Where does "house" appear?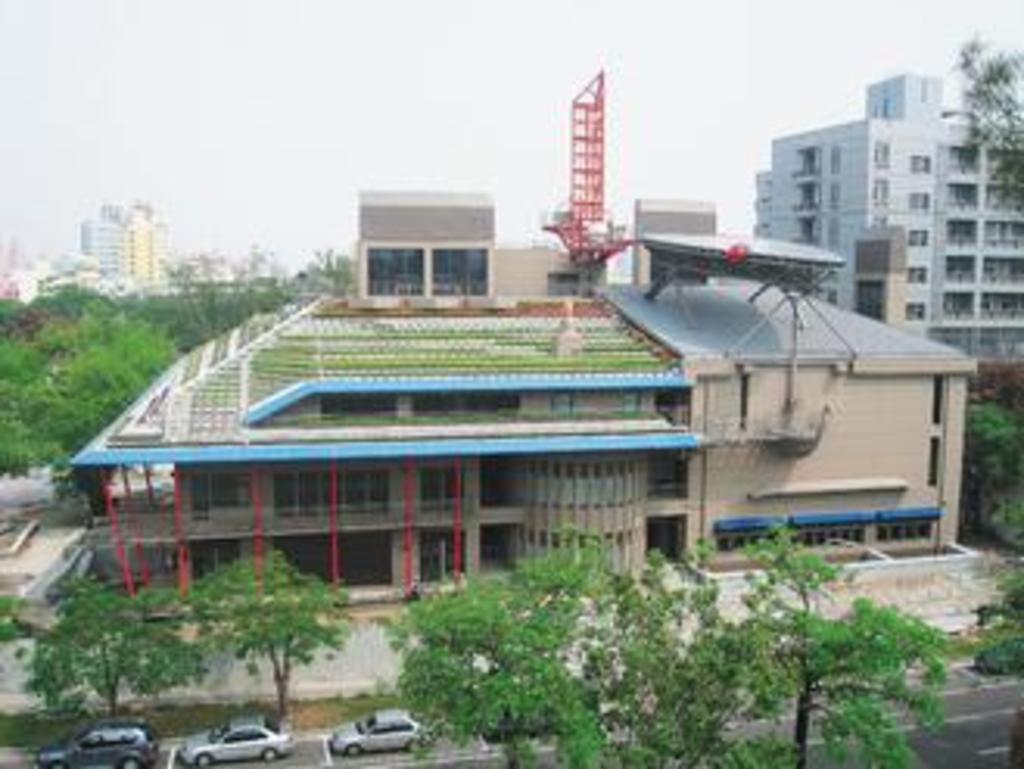
Appears at detection(65, 290, 713, 623).
